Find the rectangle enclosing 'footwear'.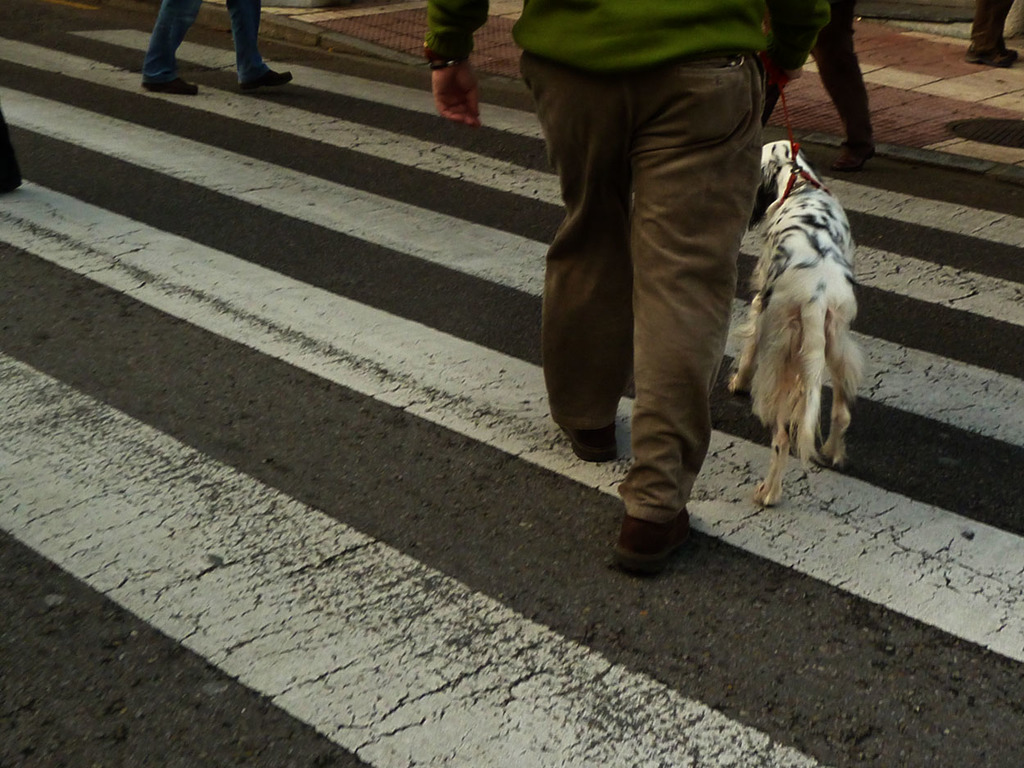
[607, 514, 694, 576].
